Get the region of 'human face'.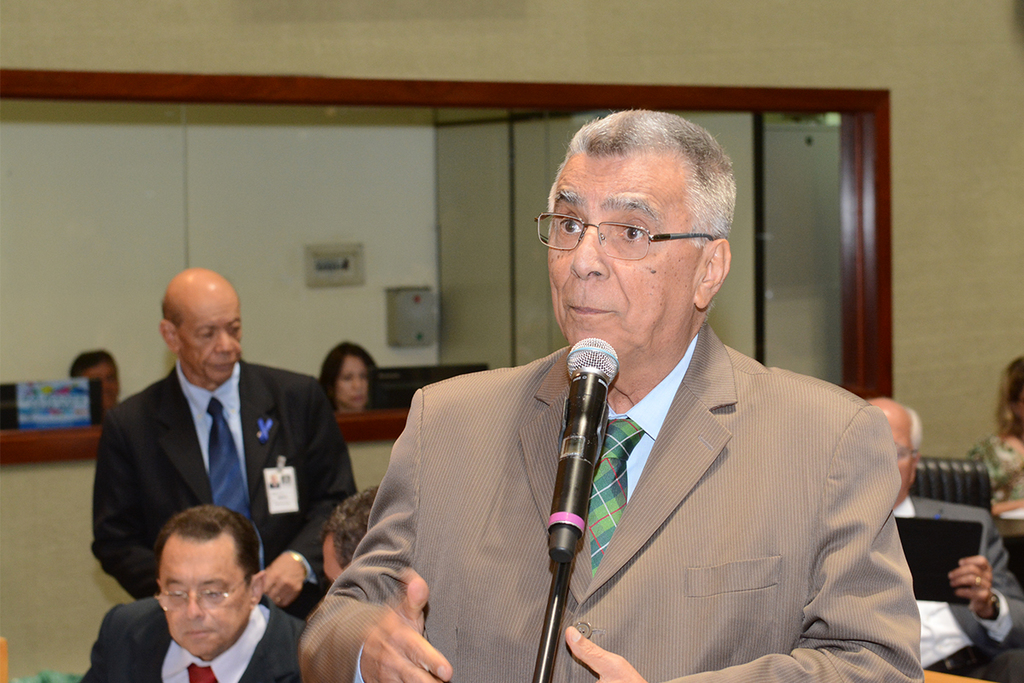
[x1=888, y1=414, x2=912, y2=502].
